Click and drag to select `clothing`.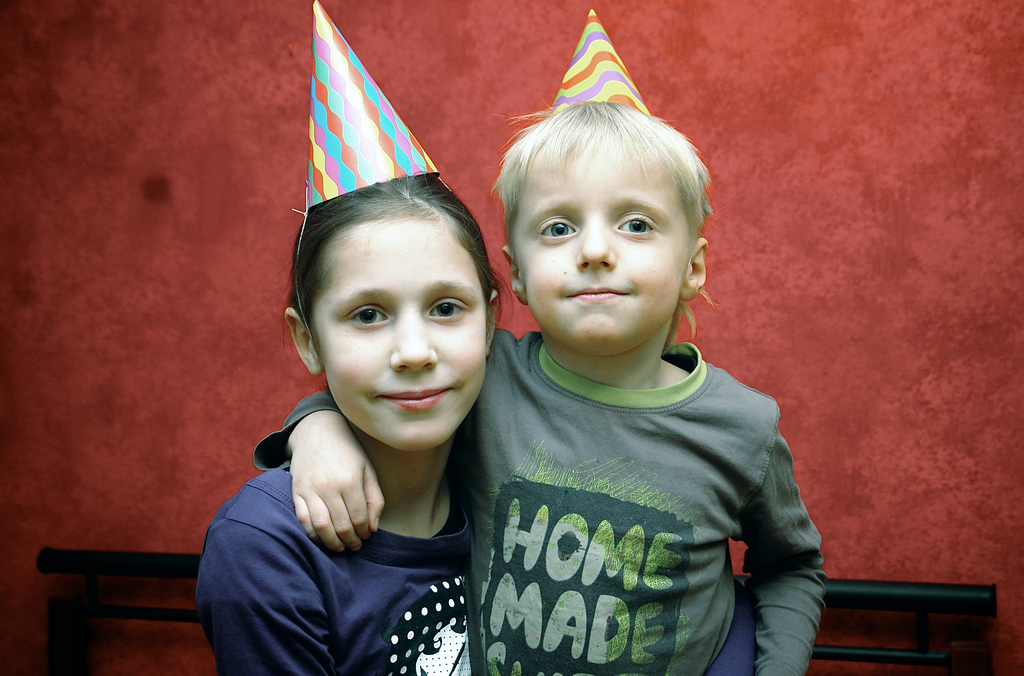
Selection: left=179, top=464, right=476, bottom=675.
